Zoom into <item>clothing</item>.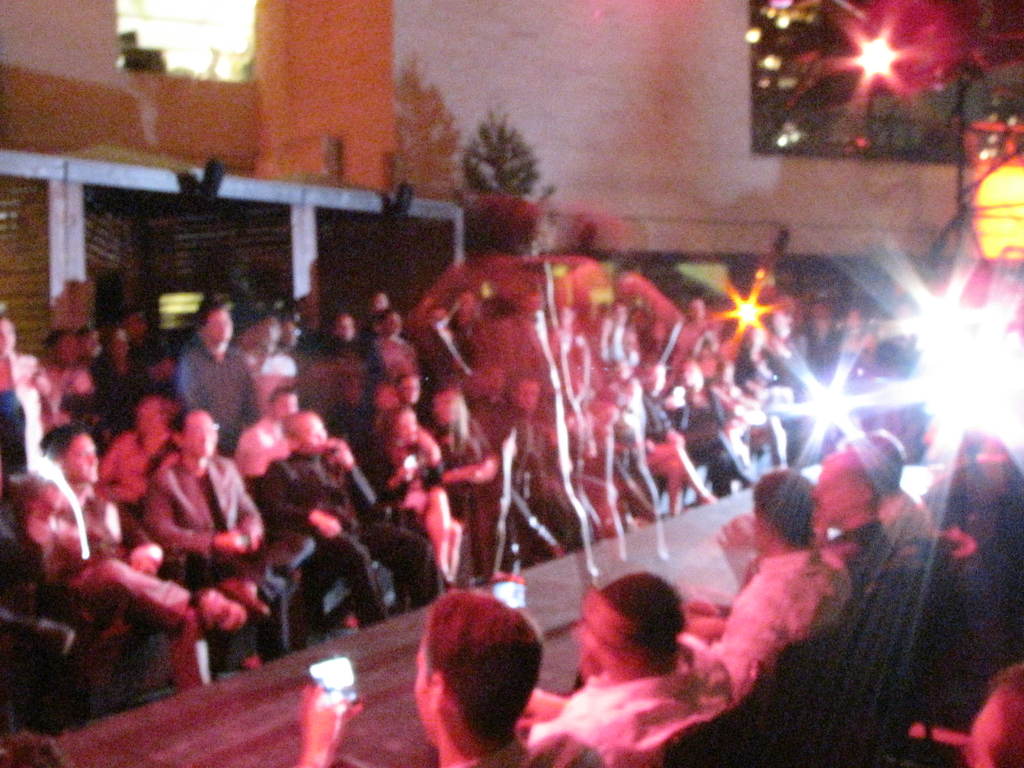
Zoom target: detection(700, 497, 863, 747).
